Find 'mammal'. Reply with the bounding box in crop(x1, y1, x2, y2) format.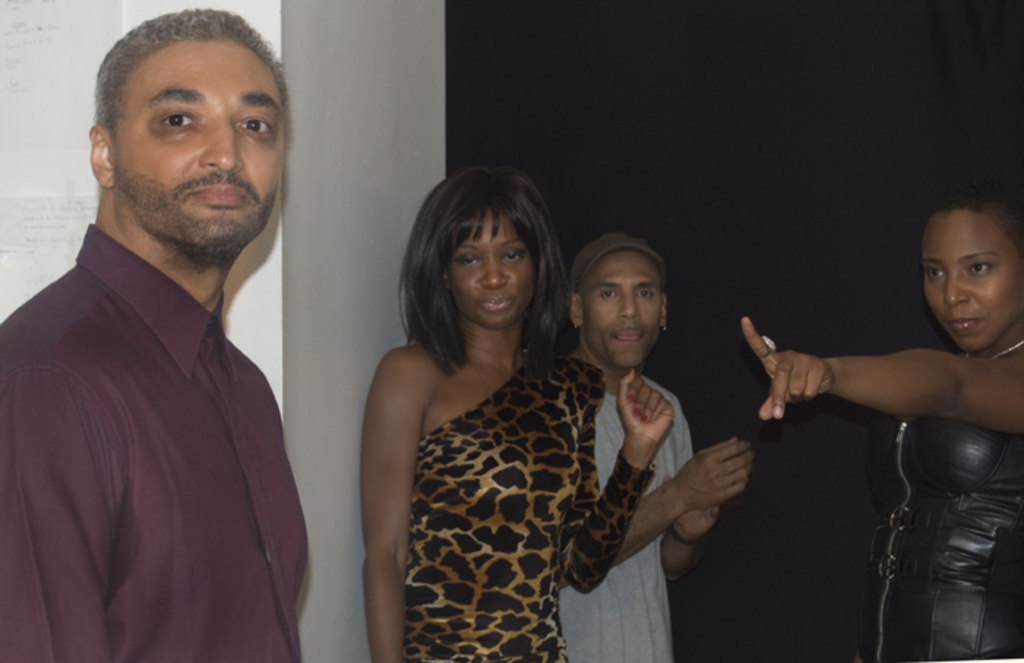
crop(557, 233, 753, 662).
